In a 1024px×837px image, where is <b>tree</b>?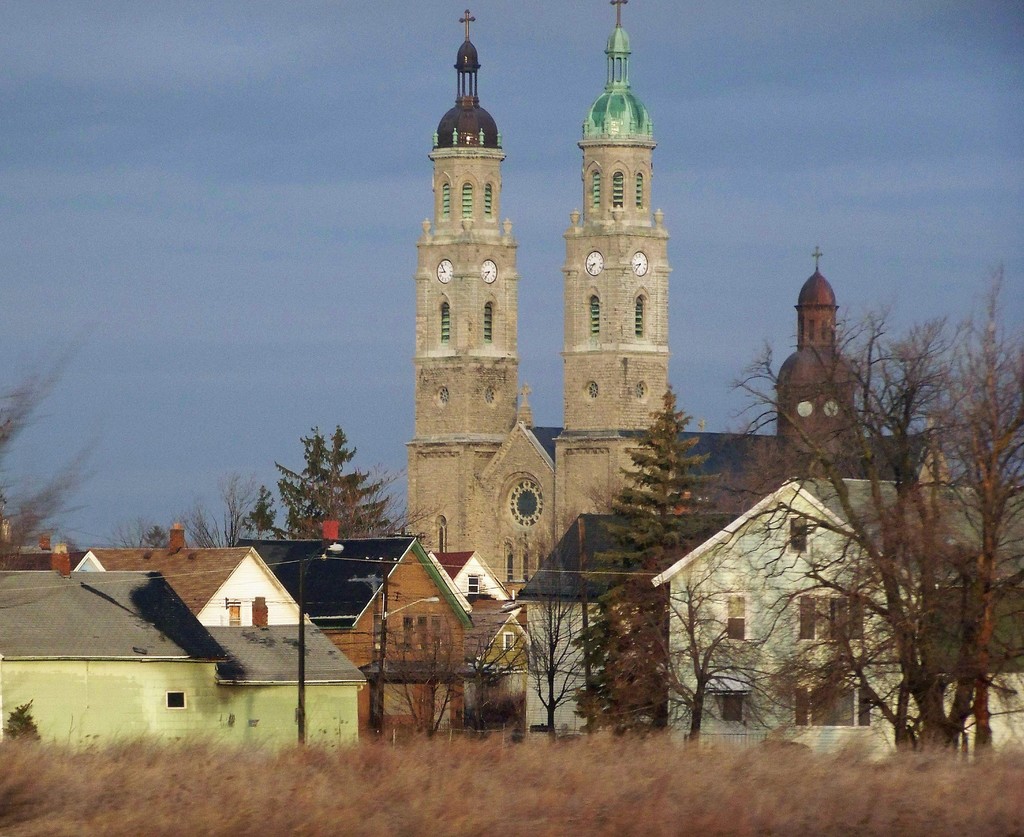
x1=0, y1=340, x2=86, y2=584.
